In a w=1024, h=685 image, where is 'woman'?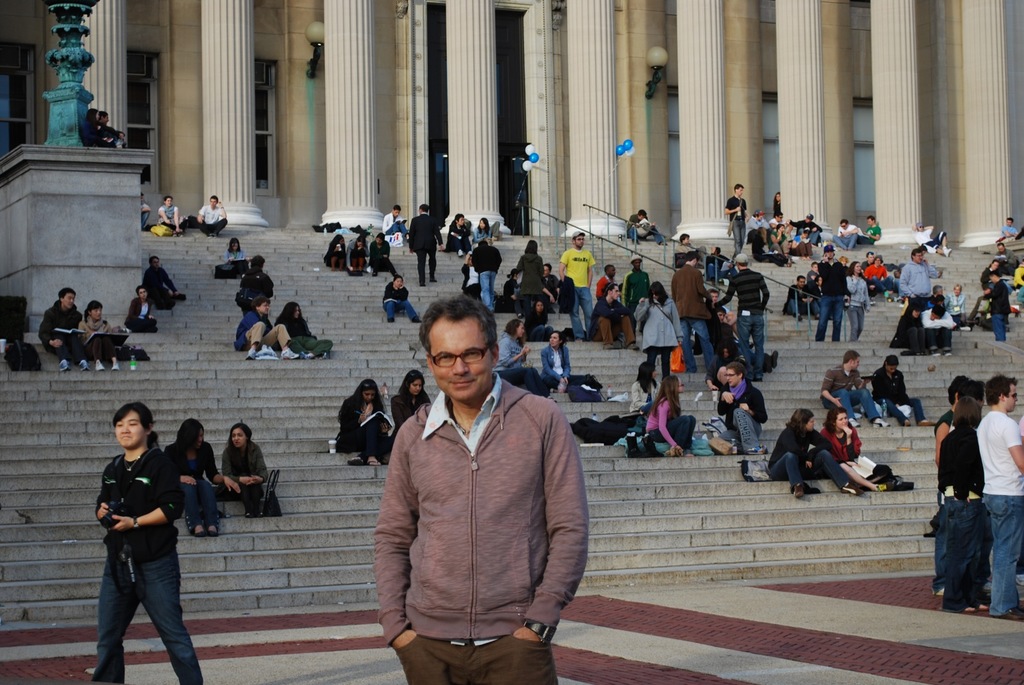
[868,347,928,435].
